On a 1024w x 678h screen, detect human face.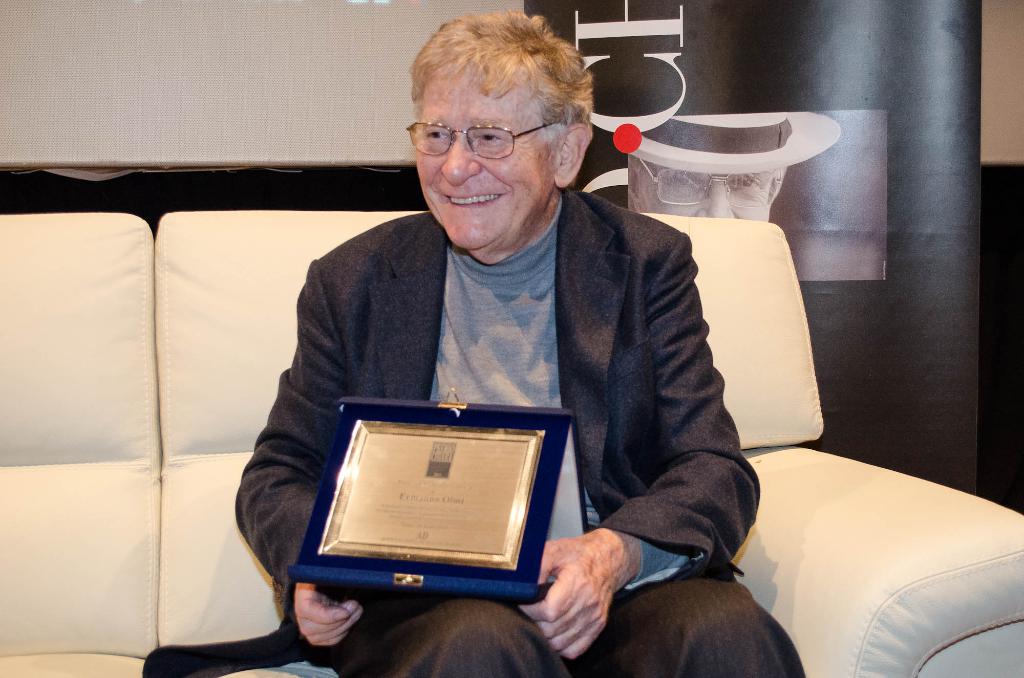
bbox=(640, 166, 771, 225).
